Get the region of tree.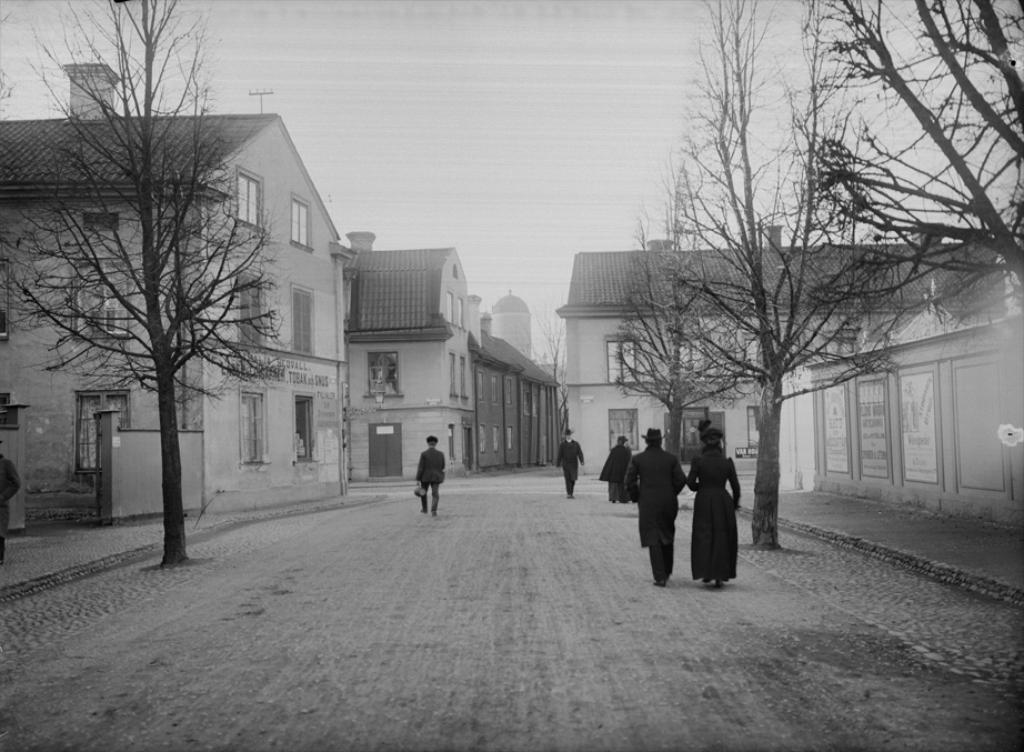
608,0,1023,559.
